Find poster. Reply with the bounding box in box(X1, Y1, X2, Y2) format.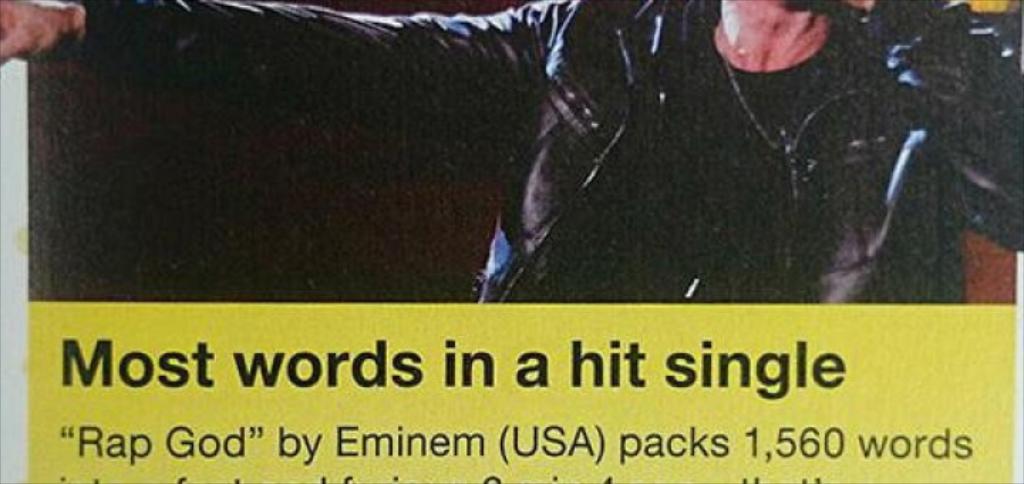
box(0, 0, 1023, 483).
